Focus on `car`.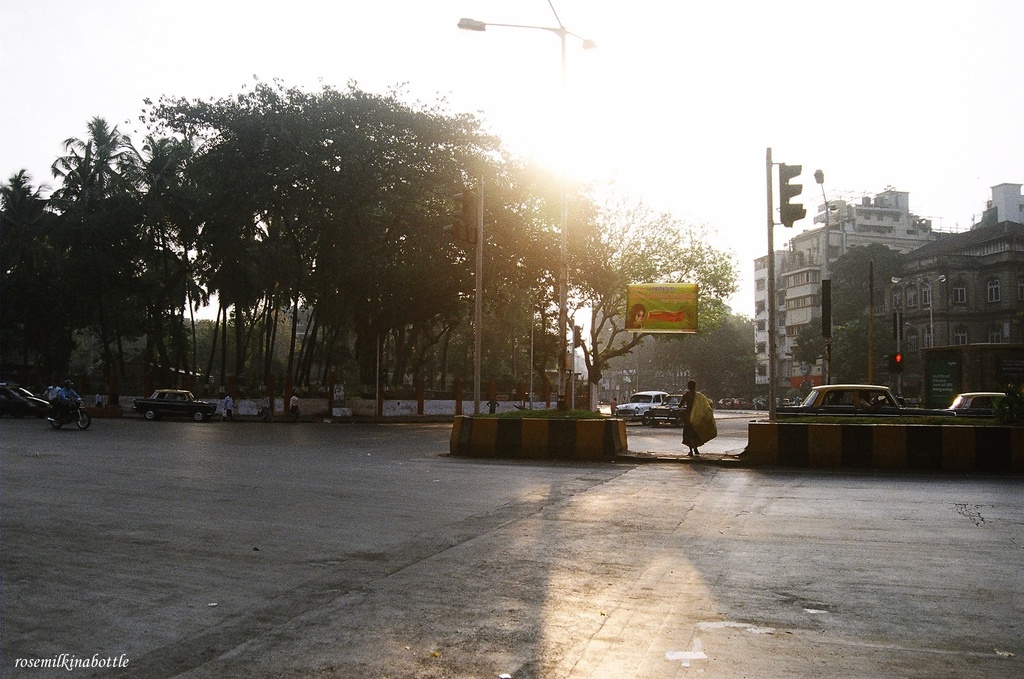
Focused at 606/392/680/426.
